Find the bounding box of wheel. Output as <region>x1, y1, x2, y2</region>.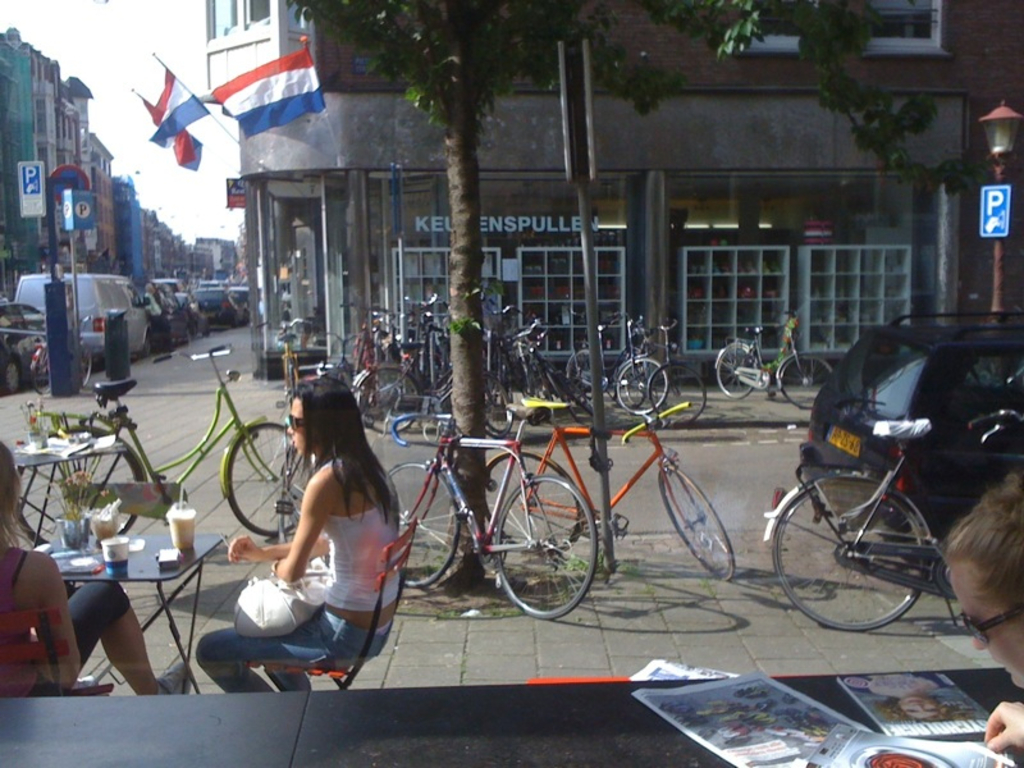
<region>716, 340, 756, 399</region>.
